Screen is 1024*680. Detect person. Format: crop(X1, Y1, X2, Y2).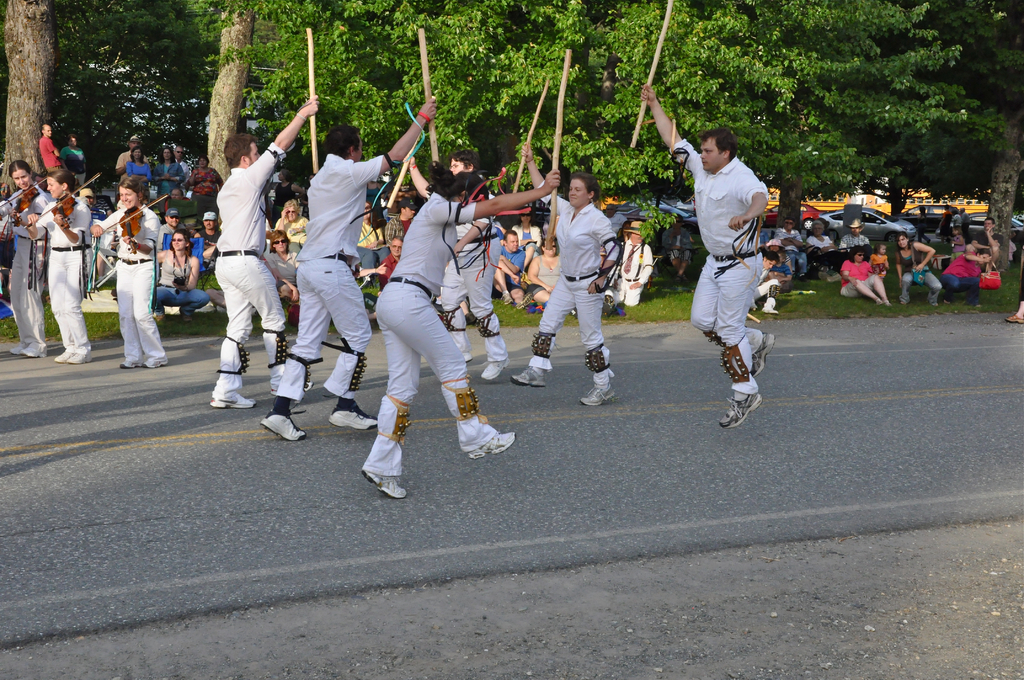
crop(125, 147, 152, 184).
